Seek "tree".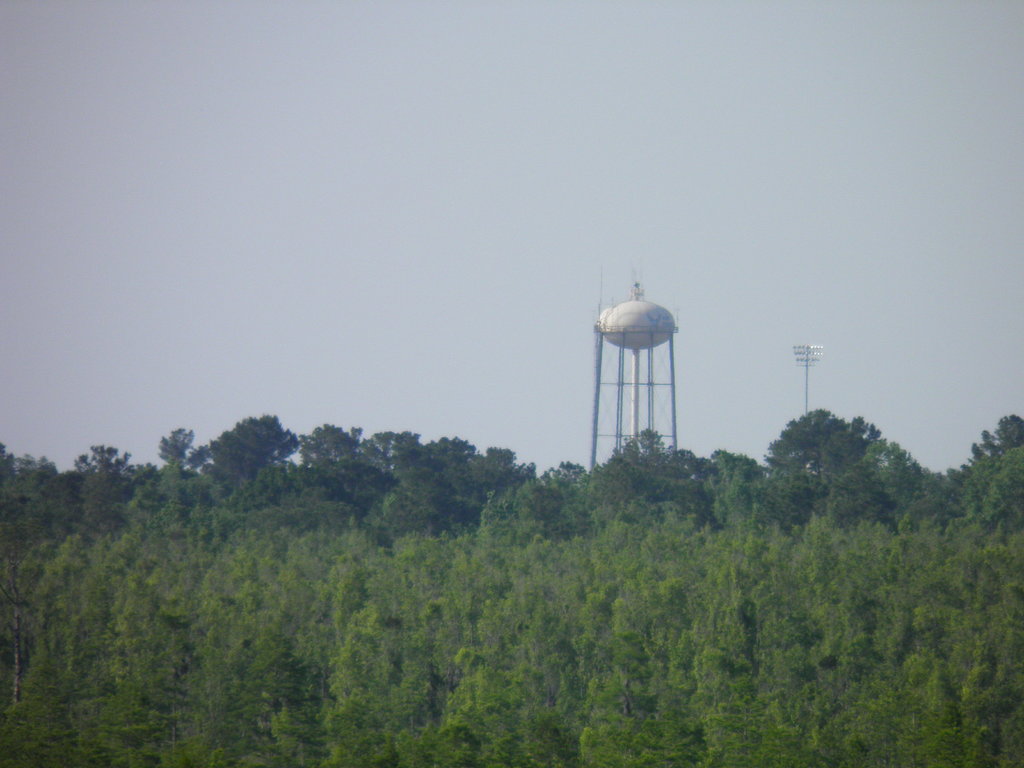
760/403/887/514.
